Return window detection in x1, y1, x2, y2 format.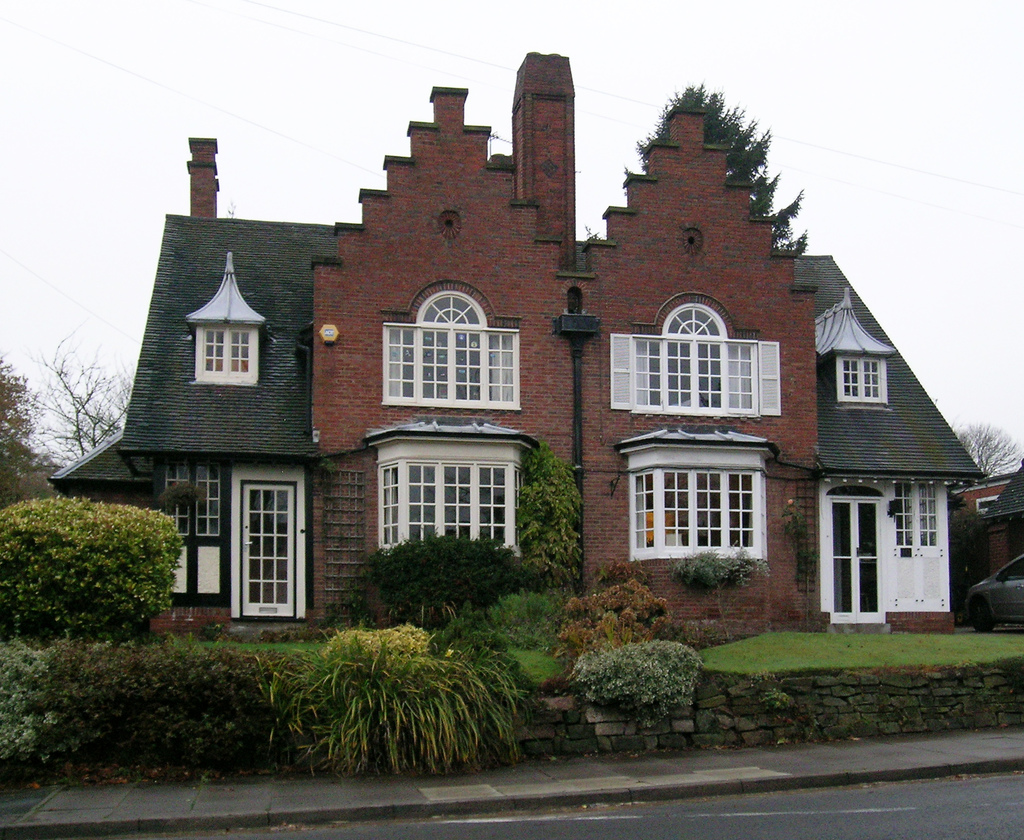
895, 483, 936, 550.
